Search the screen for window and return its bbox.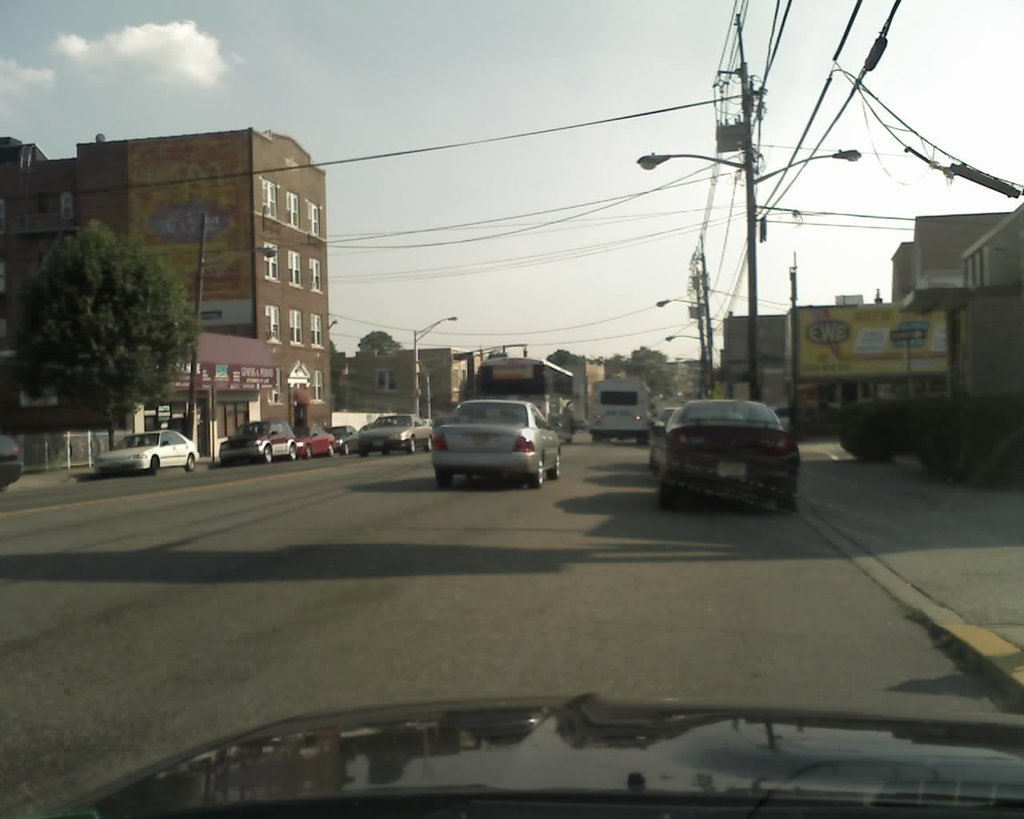
Found: (x1=263, y1=245, x2=279, y2=278).
